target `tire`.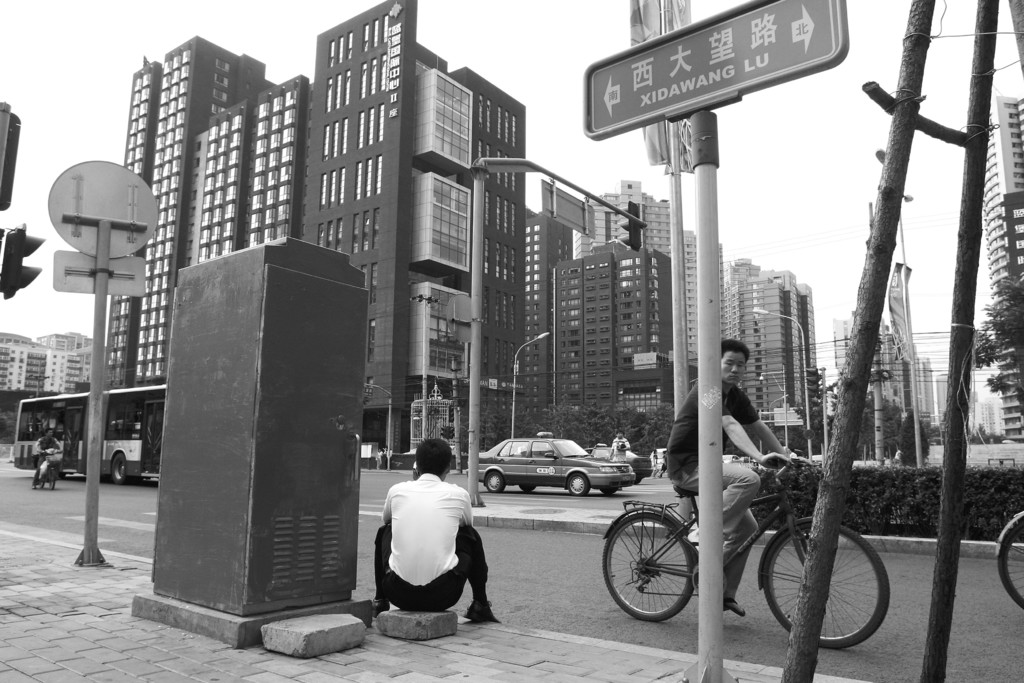
Target region: Rect(52, 462, 59, 490).
